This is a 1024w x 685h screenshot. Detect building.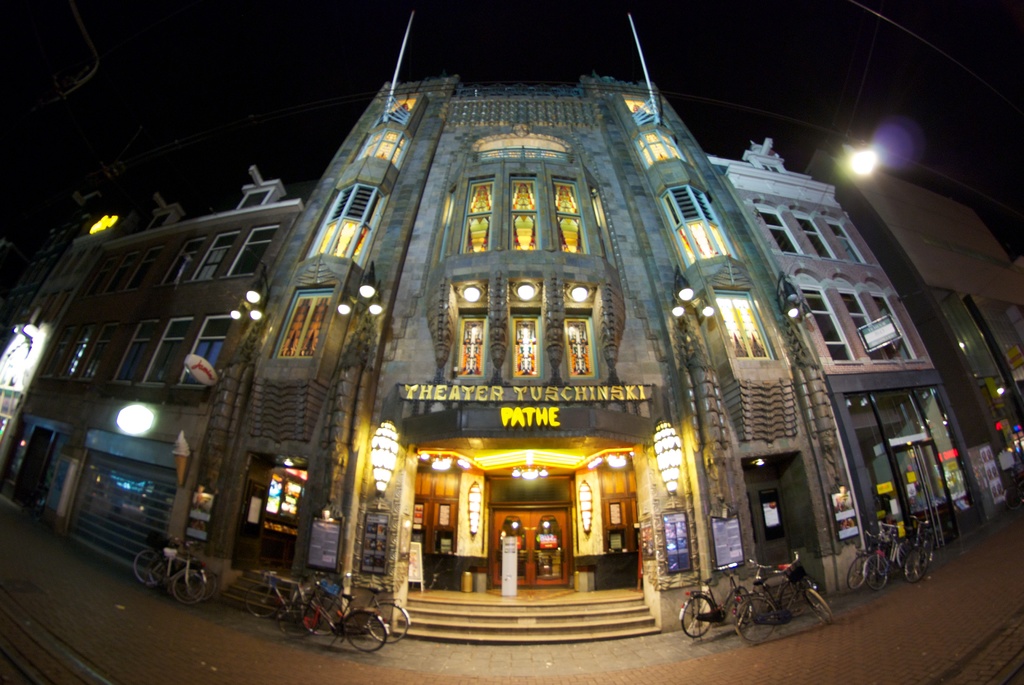
rect(806, 149, 1023, 513).
